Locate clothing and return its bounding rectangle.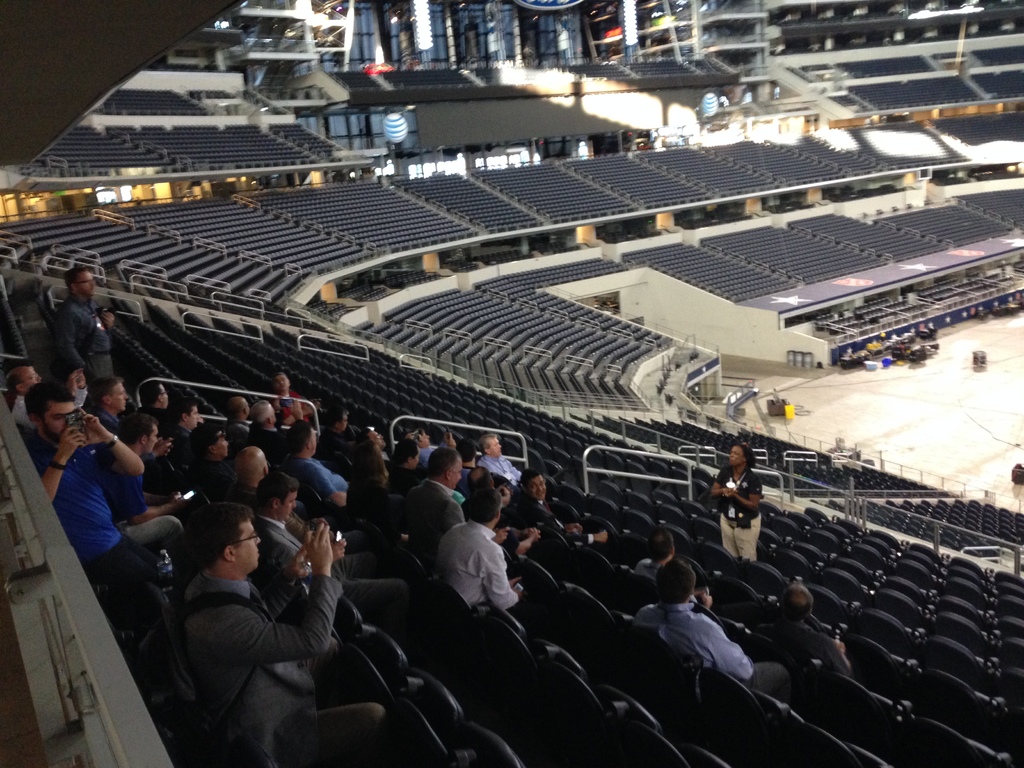
region(250, 424, 283, 465).
